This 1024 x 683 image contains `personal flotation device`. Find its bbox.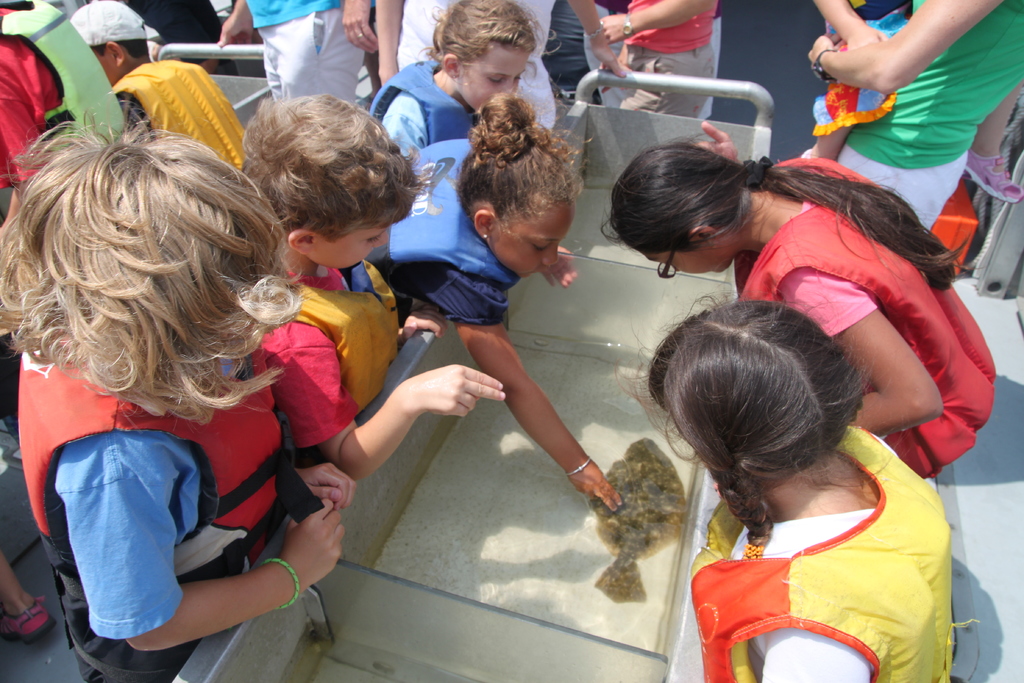
(687, 424, 963, 682).
